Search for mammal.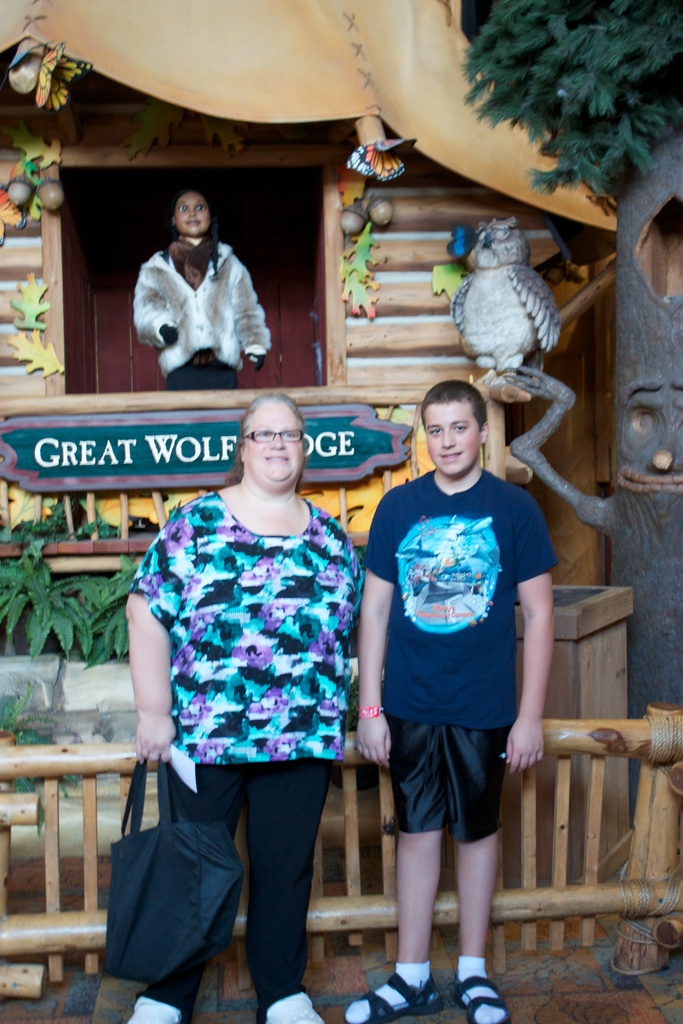
Found at 344, 375, 547, 1023.
